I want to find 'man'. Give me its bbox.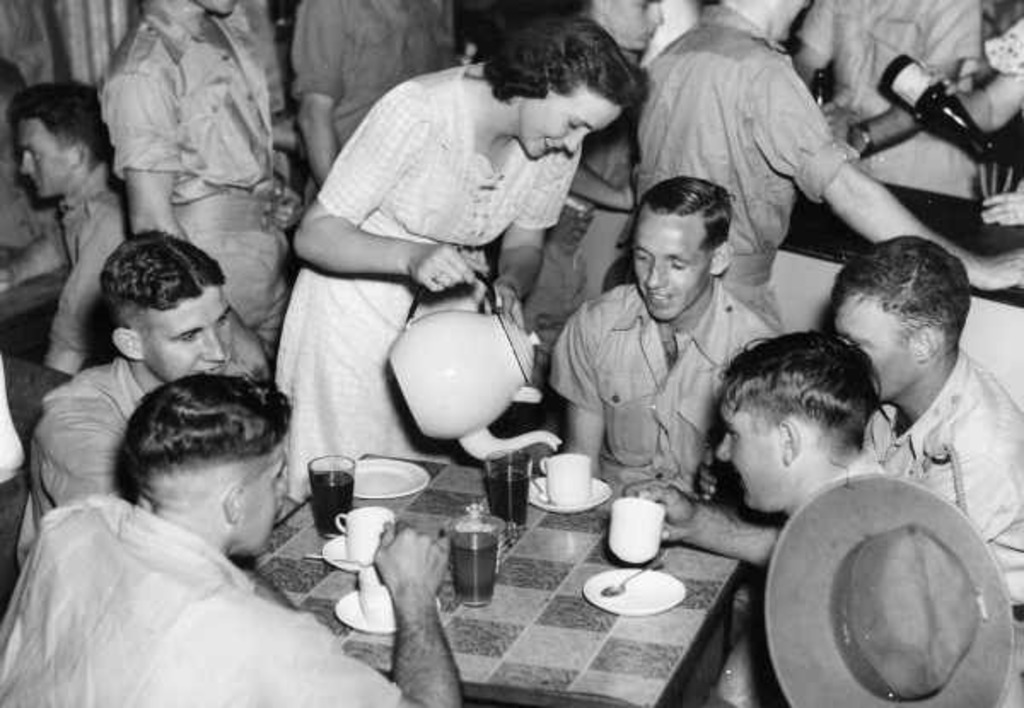
bbox=(0, 370, 468, 706).
